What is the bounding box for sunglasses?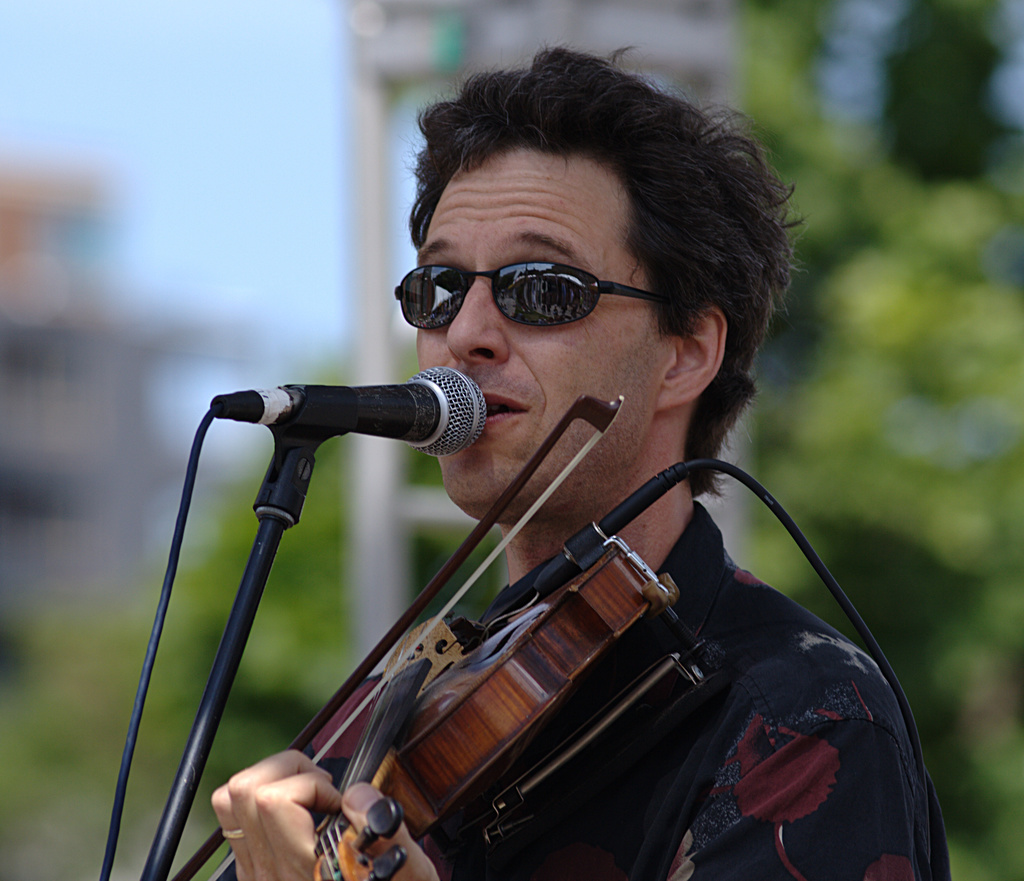
region(395, 261, 665, 332).
